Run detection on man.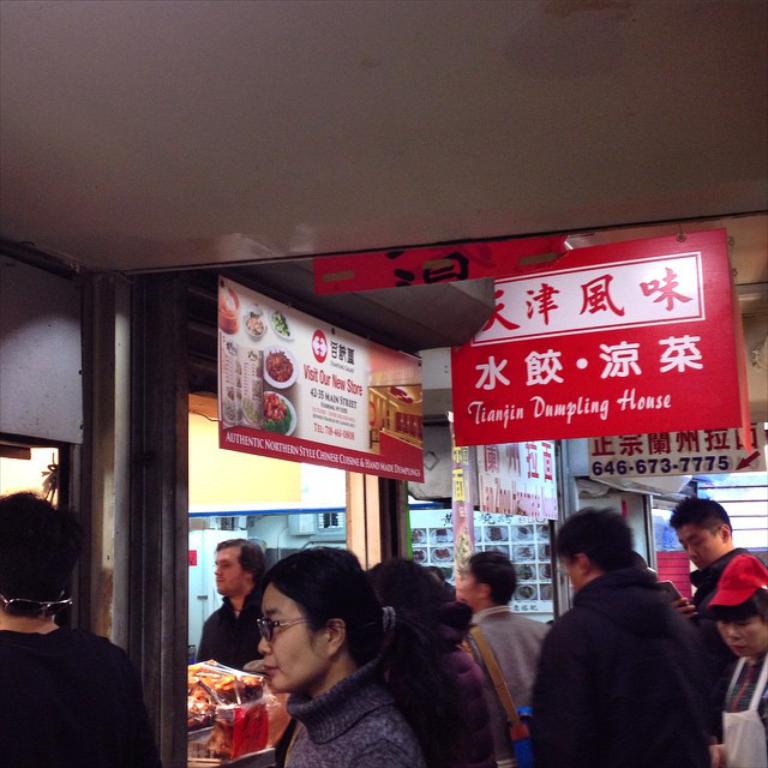
Result: left=454, top=544, right=553, bottom=767.
